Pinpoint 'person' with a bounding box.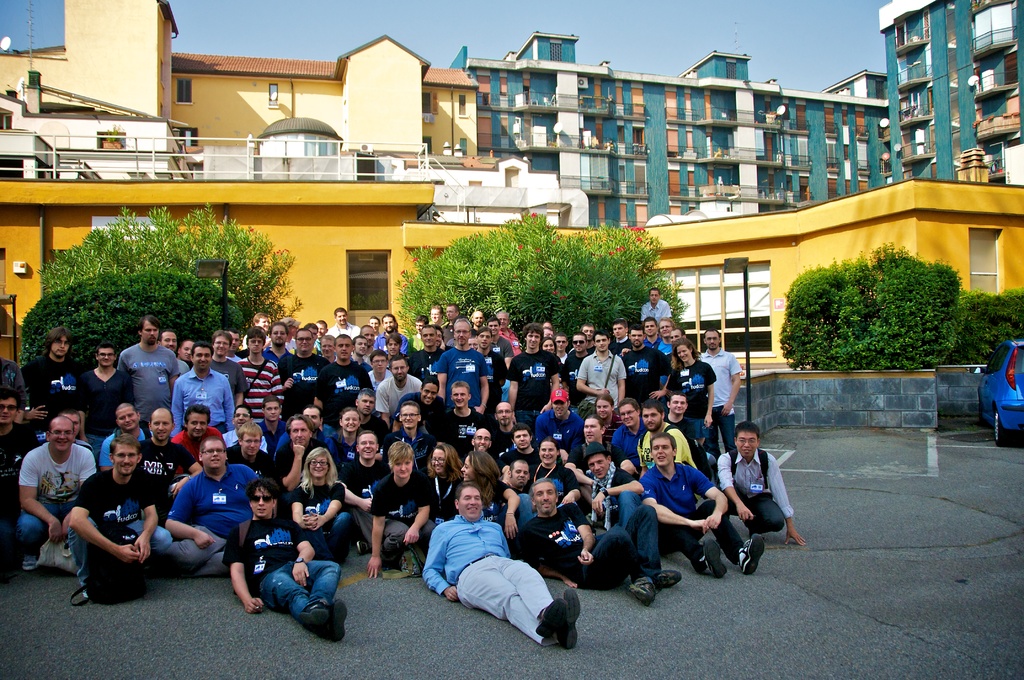
crop(517, 482, 684, 608).
